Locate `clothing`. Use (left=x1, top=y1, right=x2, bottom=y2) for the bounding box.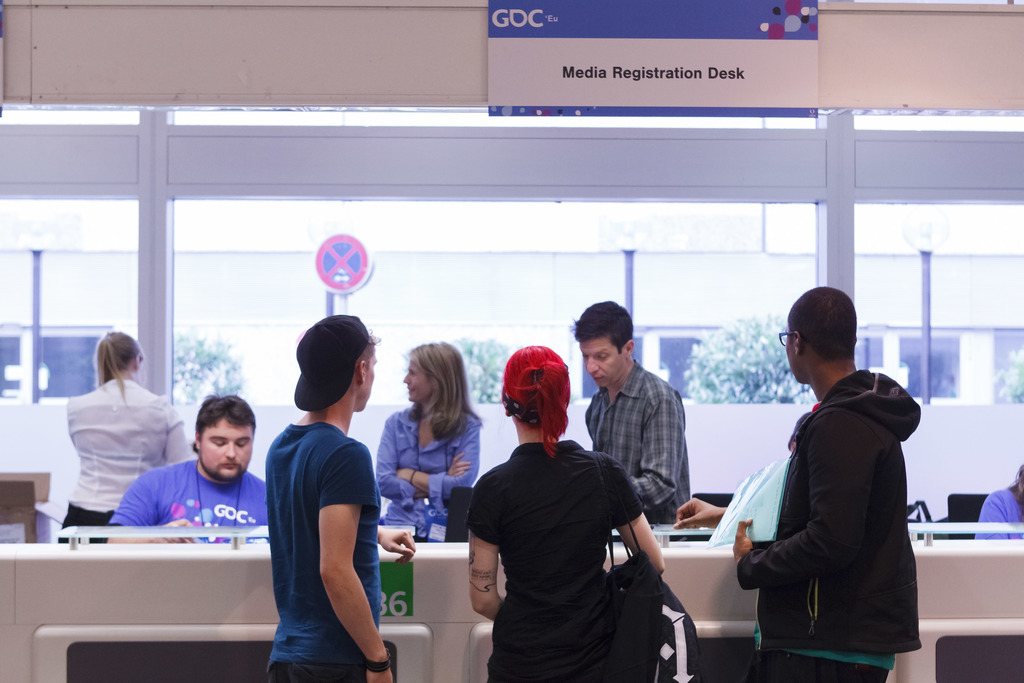
(left=584, top=358, right=701, bottom=541).
